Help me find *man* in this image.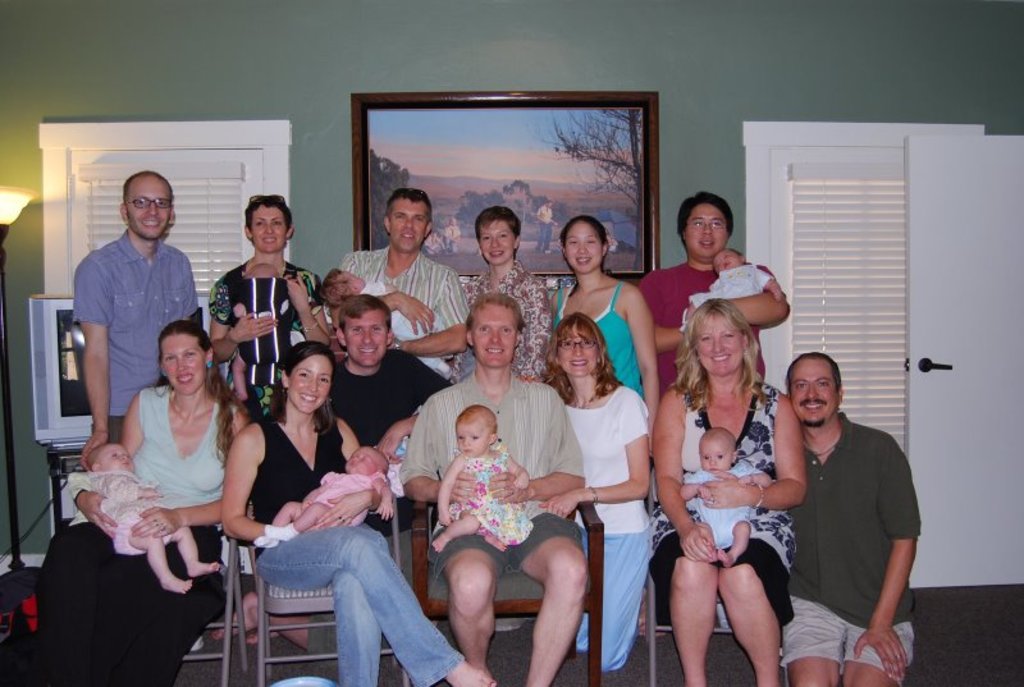
Found it: Rect(69, 165, 206, 473).
